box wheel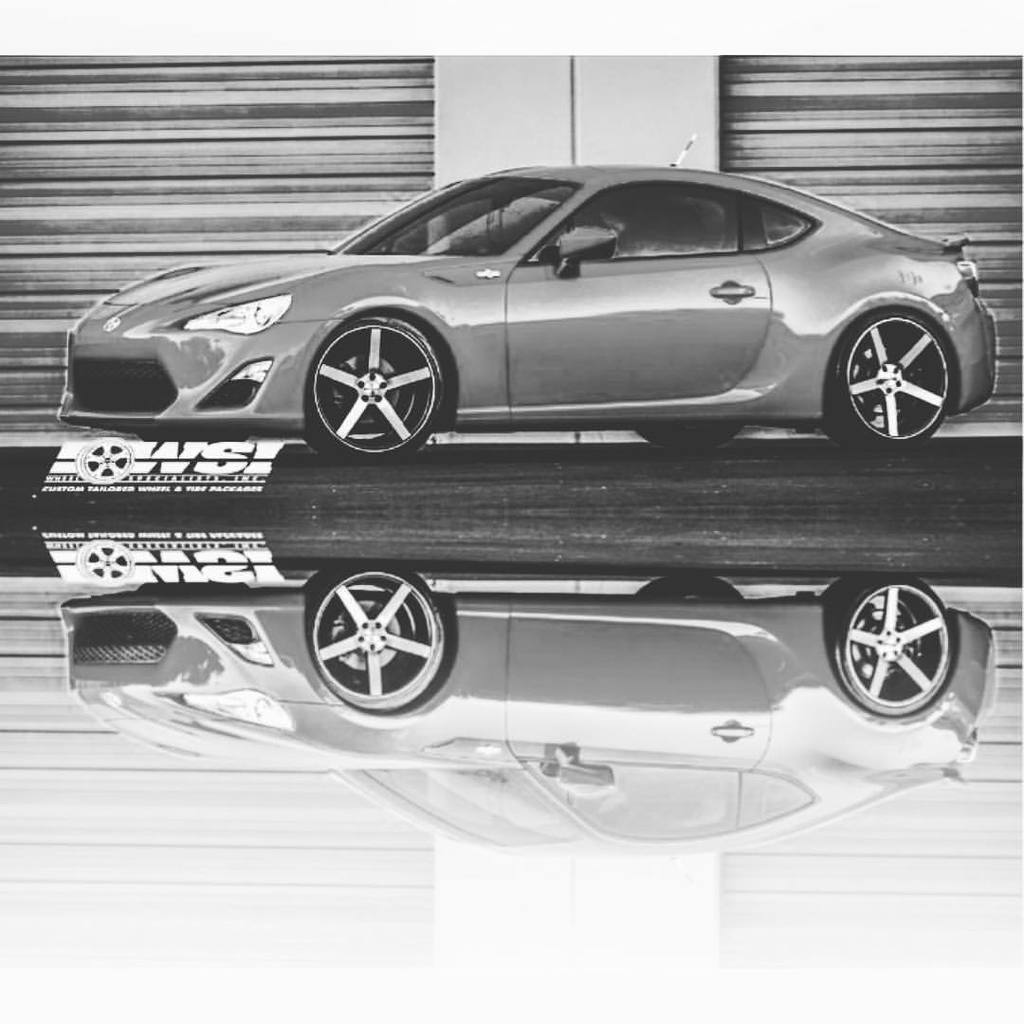
rect(815, 309, 958, 451)
